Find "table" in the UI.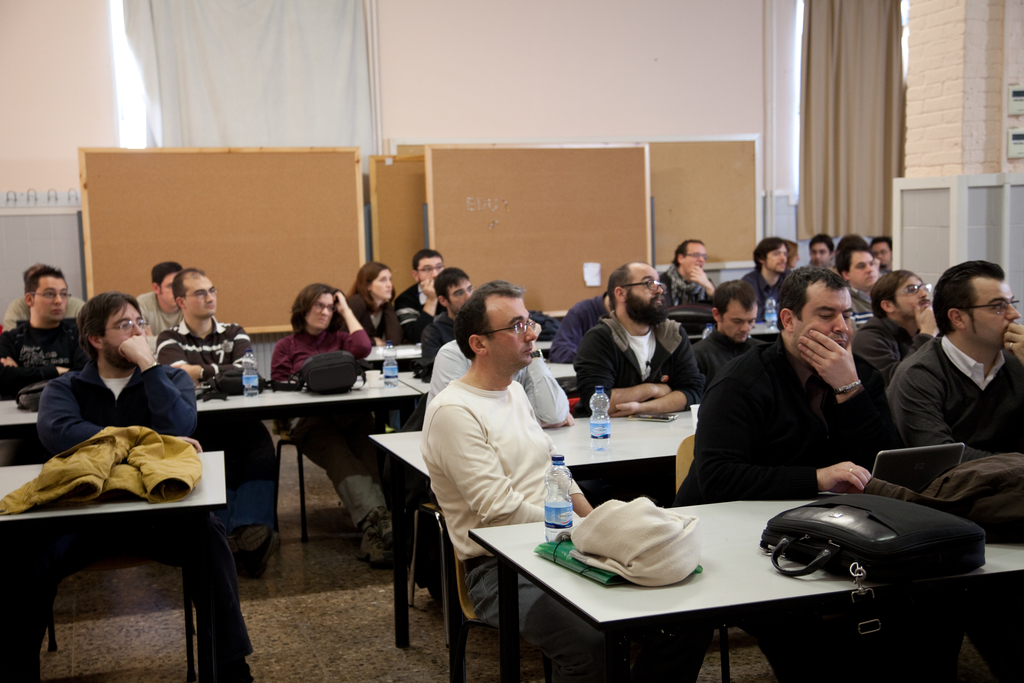
UI element at 0/448/230/682.
